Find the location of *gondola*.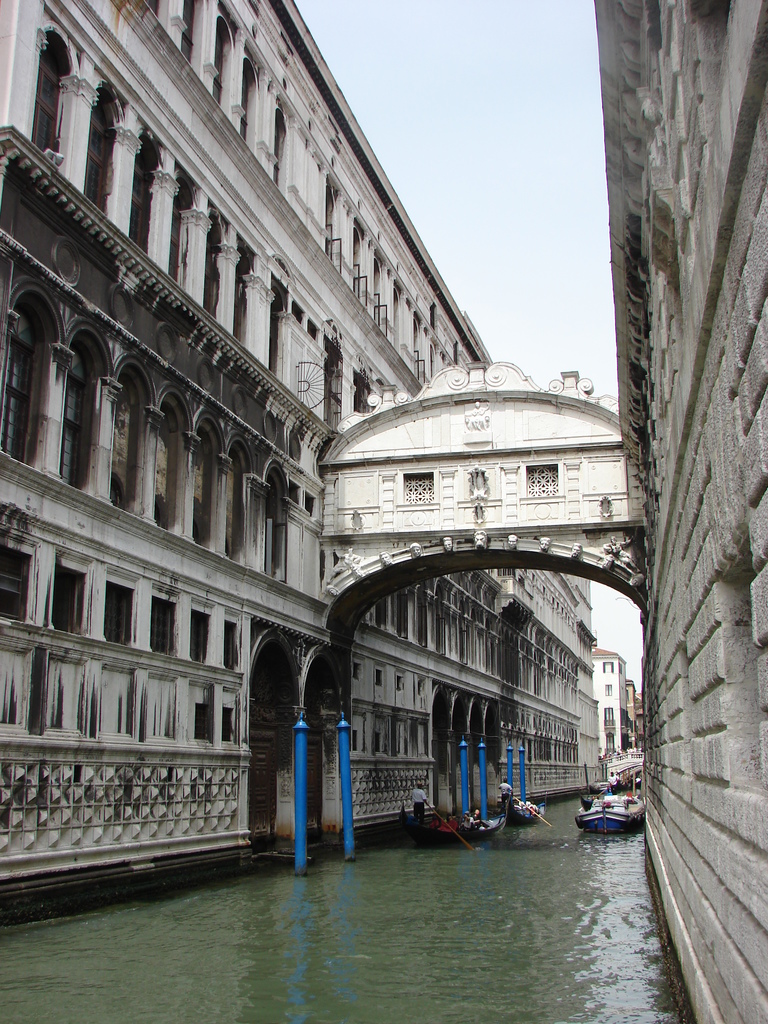
Location: {"left": 490, "top": 785, "right": 547, "bottom": 832}.
